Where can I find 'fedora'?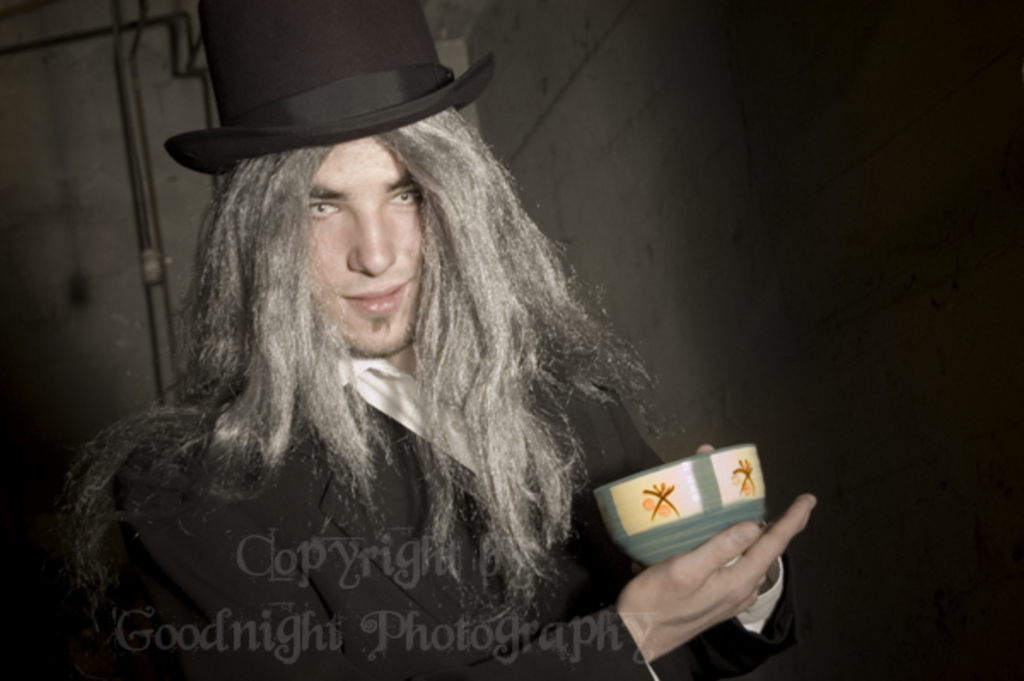
You can find it at {"left": 164, "top": 0, "right": 495, "bottom": 181}.
